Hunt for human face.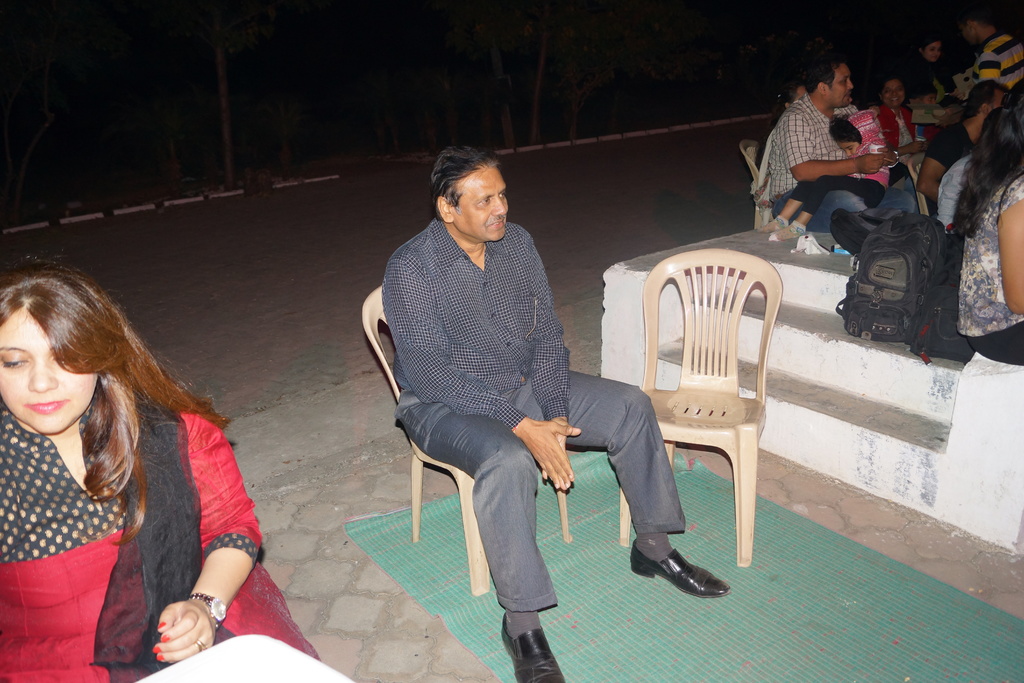
Hunted down at select_region(451, 160, 506, 240).
